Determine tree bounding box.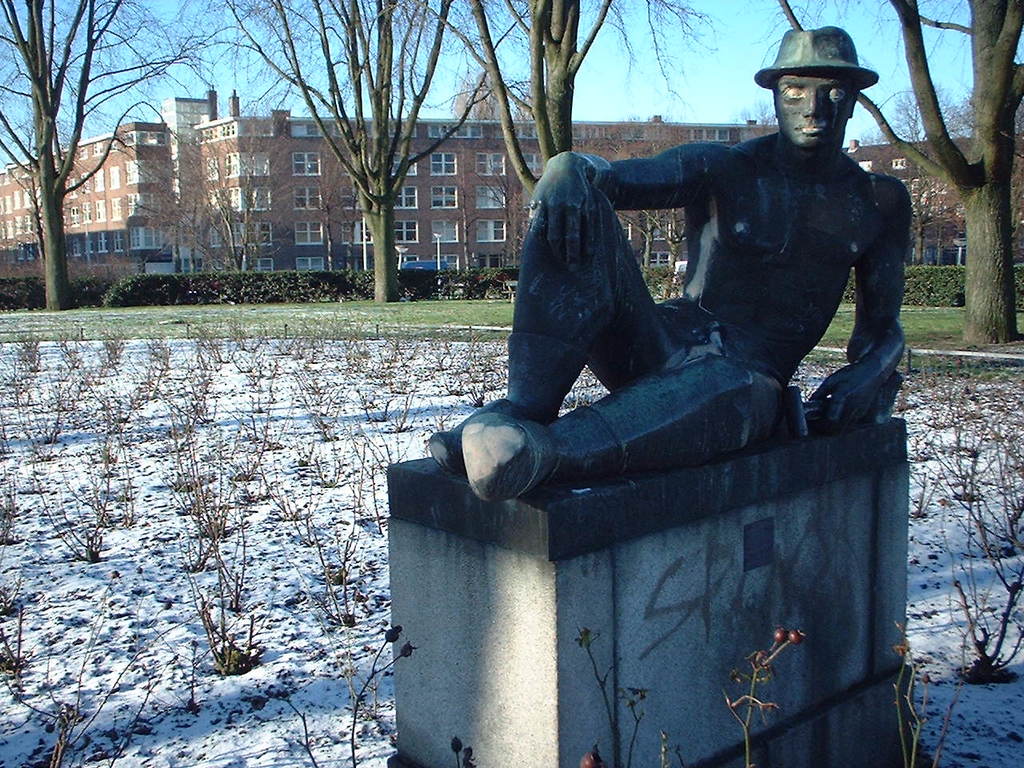
Determined: BBox(469, 0, 613, 183).
